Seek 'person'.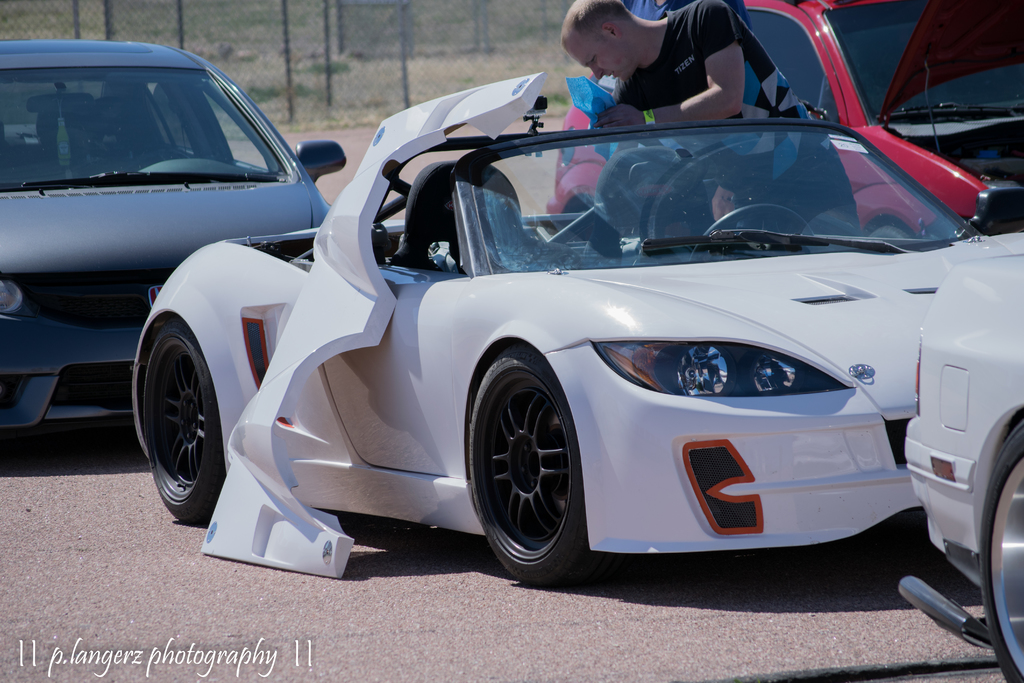
box=[557, 0, 860, 233].
